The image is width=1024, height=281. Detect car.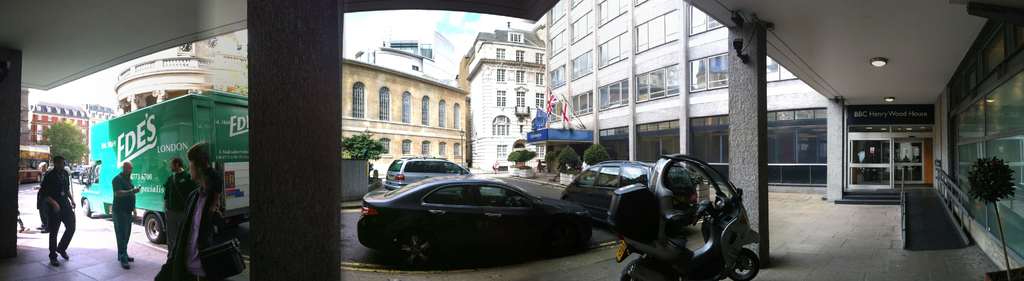
Detection: pyautogui.locateOnScreen(359, 177, 591, 269).
